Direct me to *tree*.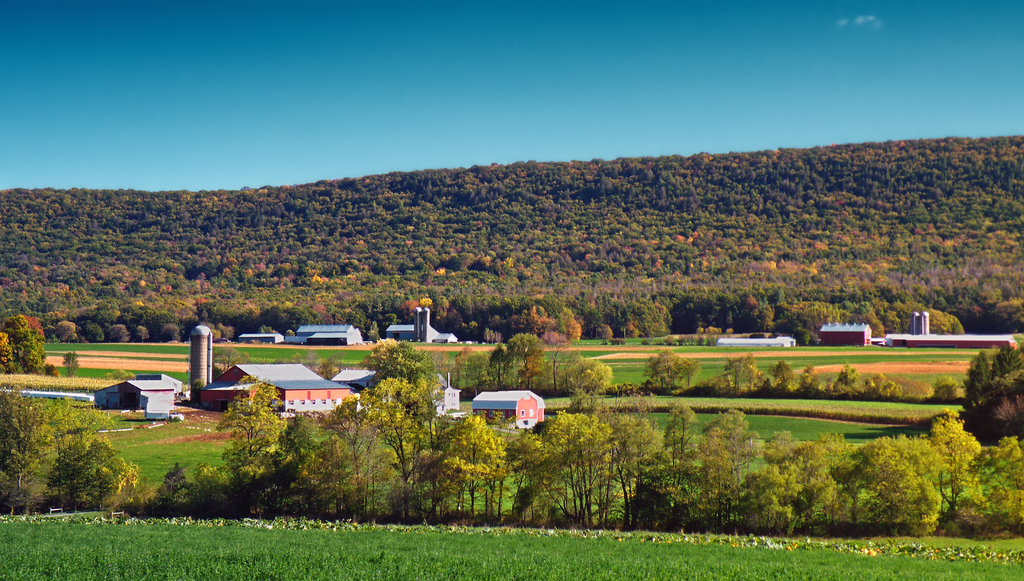
Direction: left=593, top=408, right=666, bottom=530.
